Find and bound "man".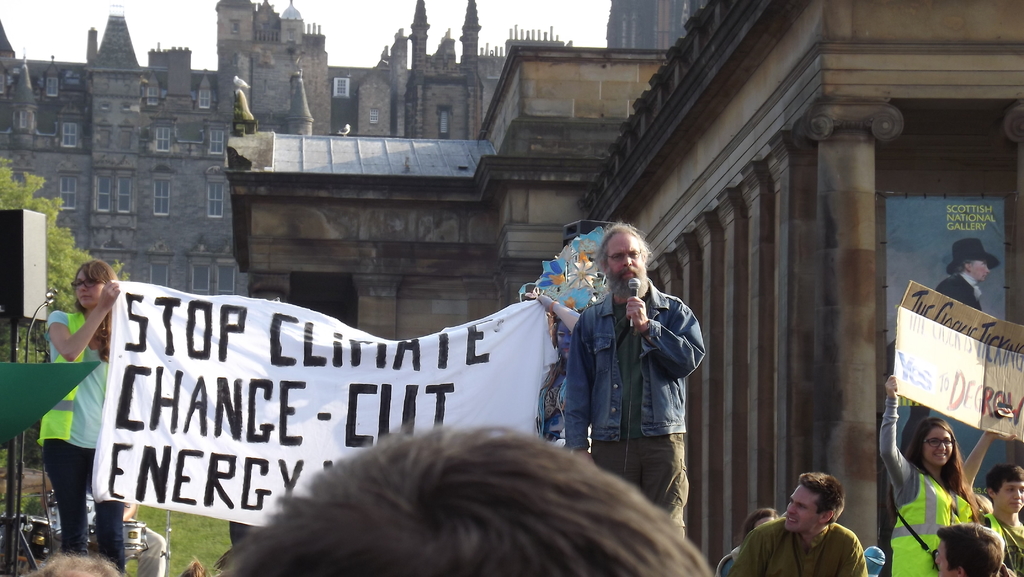
Bound: (731, 476, 883, 576).
